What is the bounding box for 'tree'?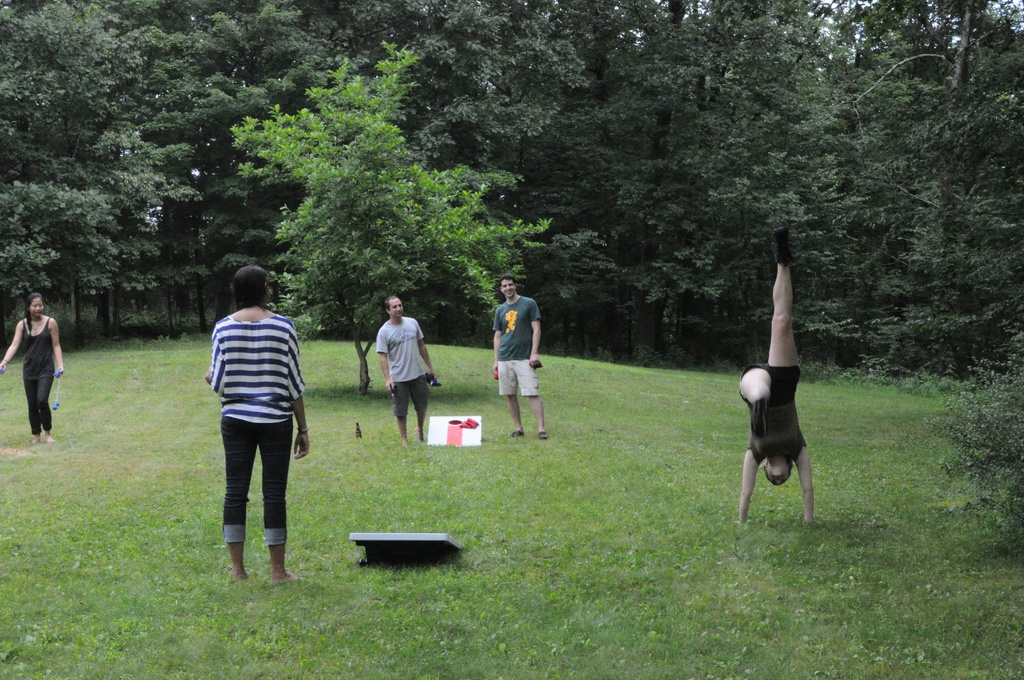
211,68,467,359.
